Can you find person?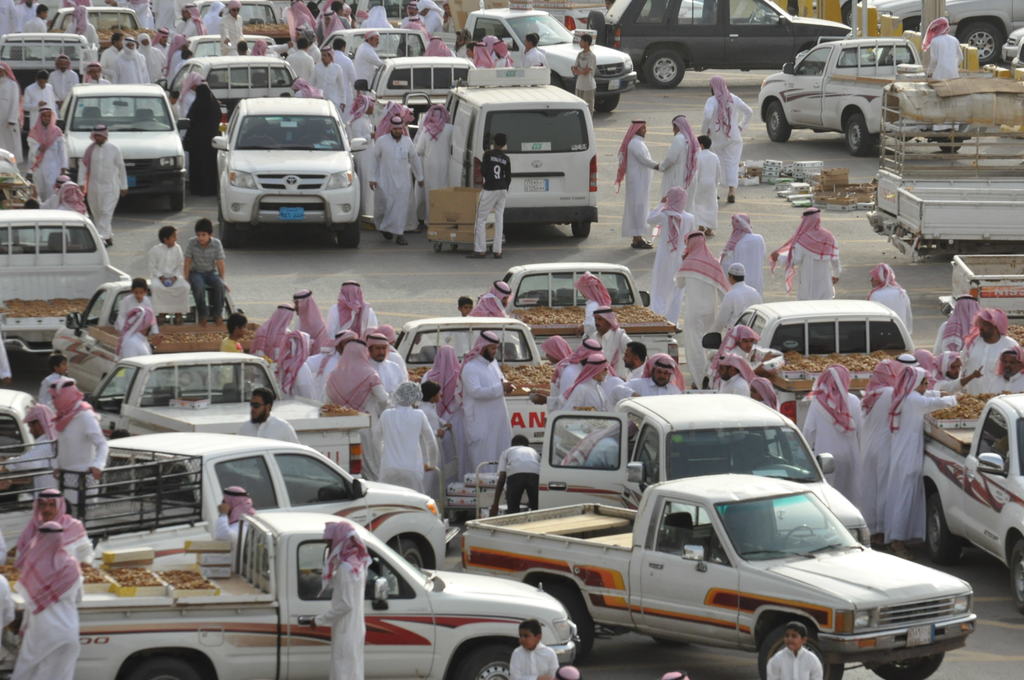
Yes, bounding box: <box>703,77,754,200</box>.
